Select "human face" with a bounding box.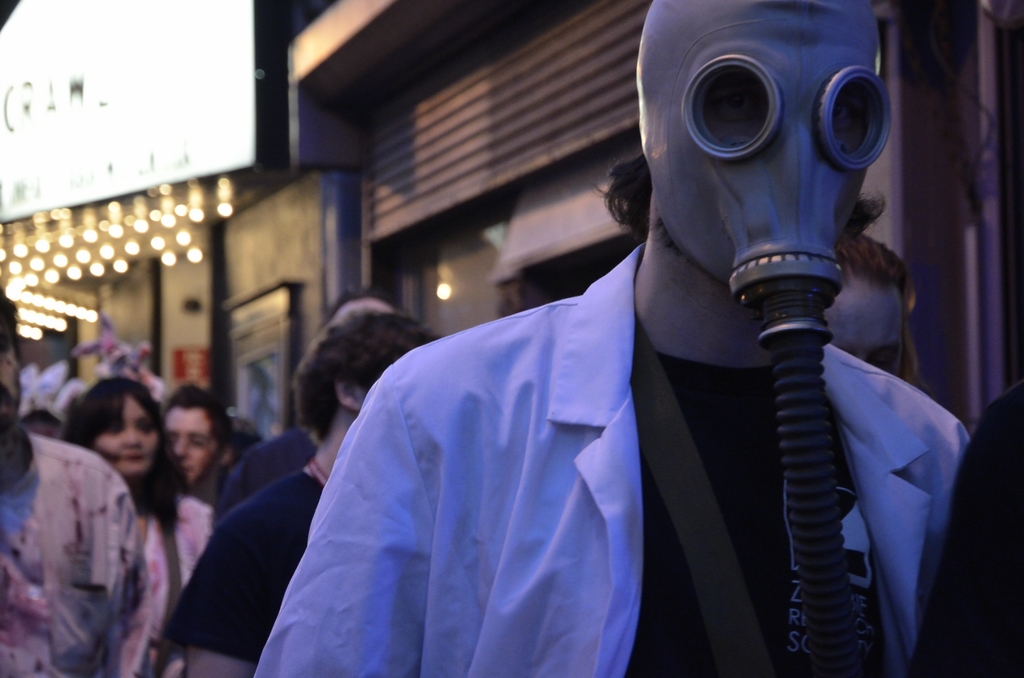
[left=90, top=389, right=157, bottom=476].
